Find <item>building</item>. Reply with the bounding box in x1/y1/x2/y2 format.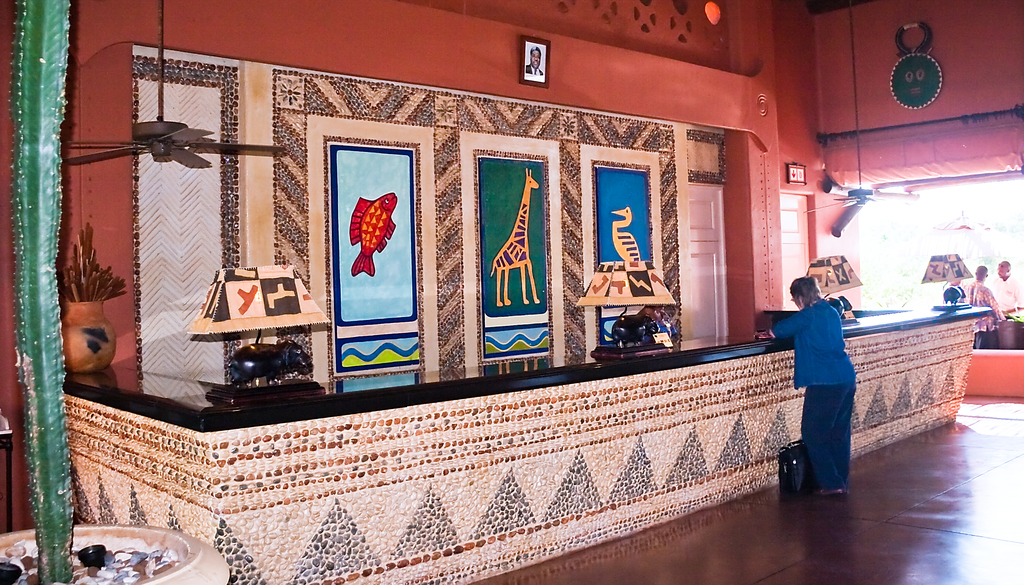
0/0/1023/584.
